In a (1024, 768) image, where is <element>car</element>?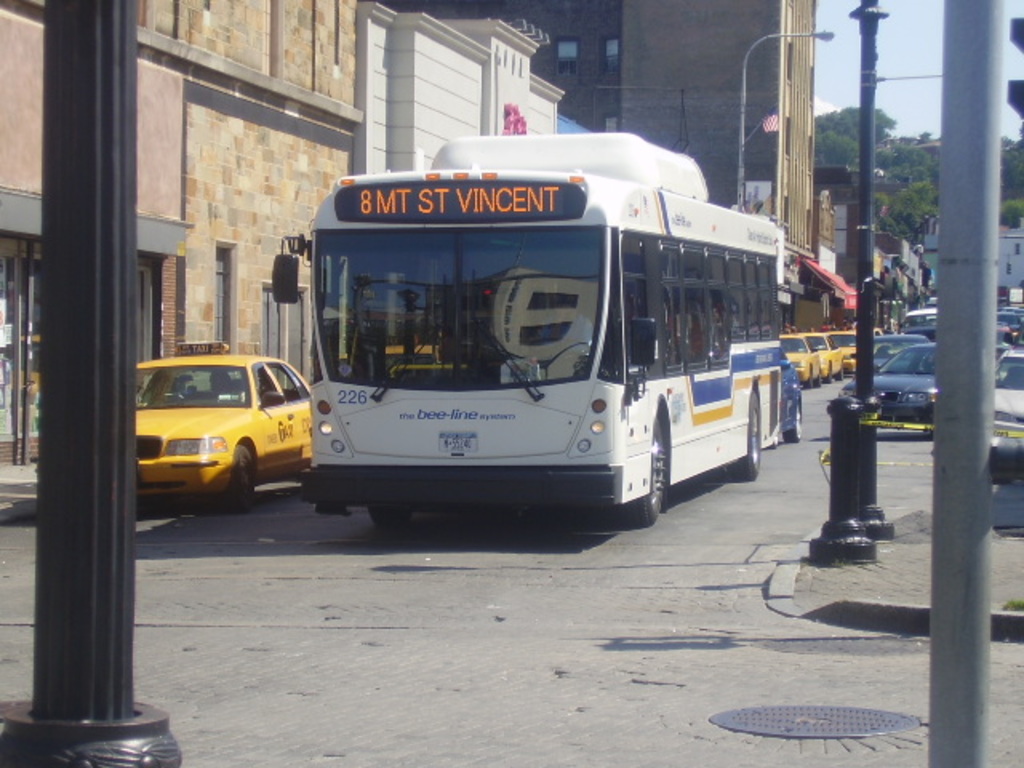
(left=898, top=302, right=936, bottom=328).
